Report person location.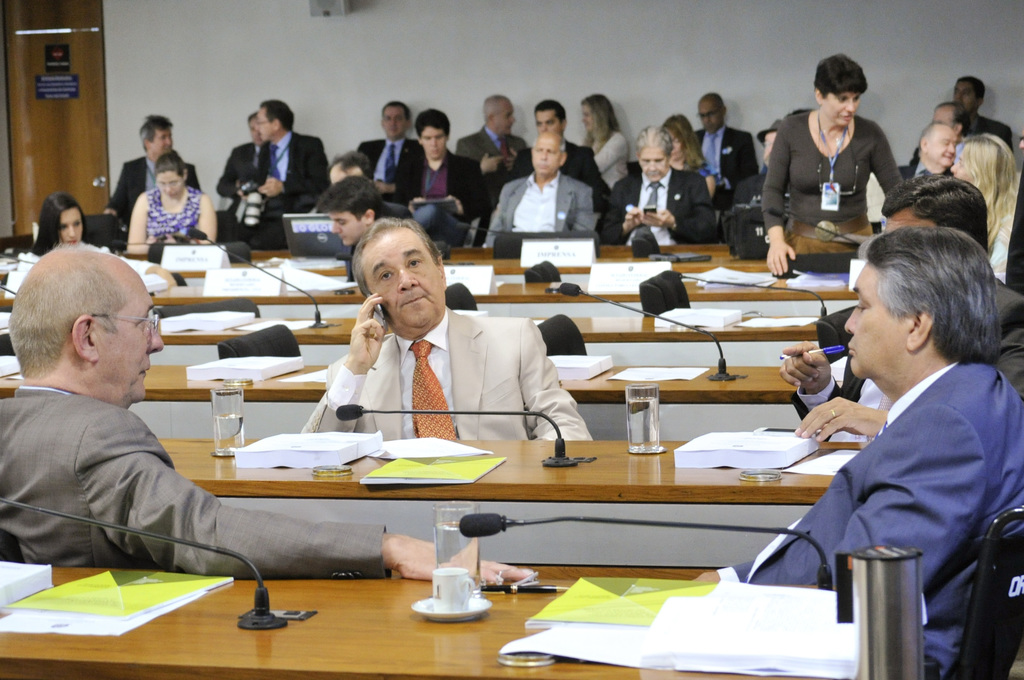
Report: 319:152:379:211.
